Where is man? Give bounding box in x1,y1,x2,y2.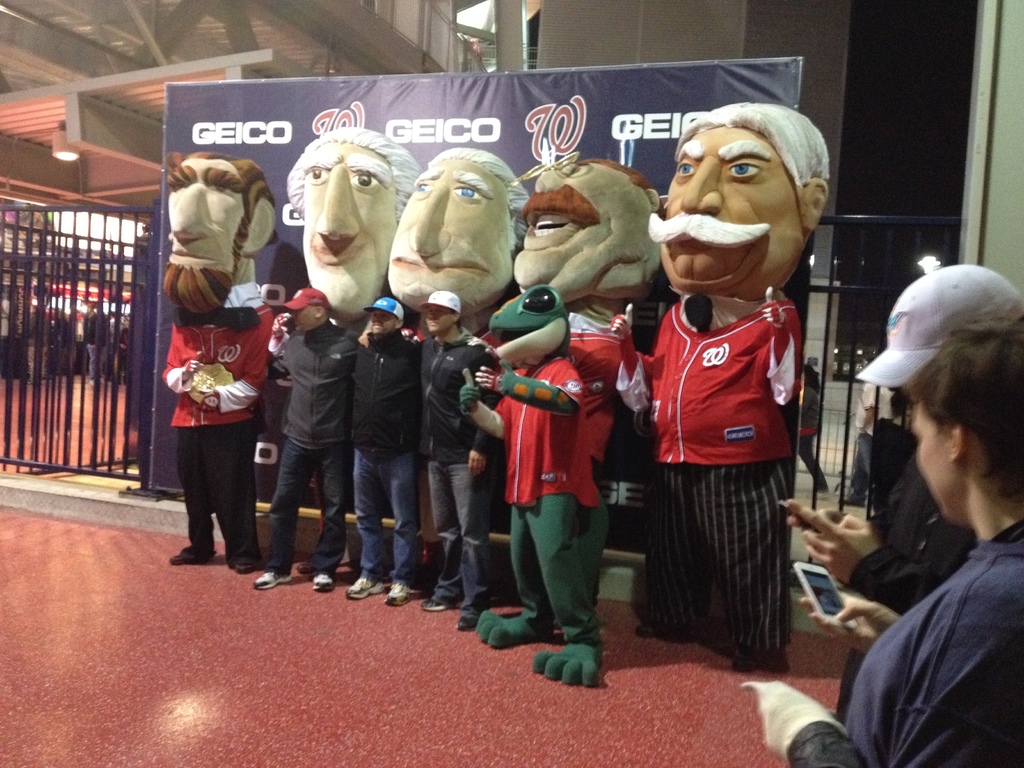
355,288,504,636.
